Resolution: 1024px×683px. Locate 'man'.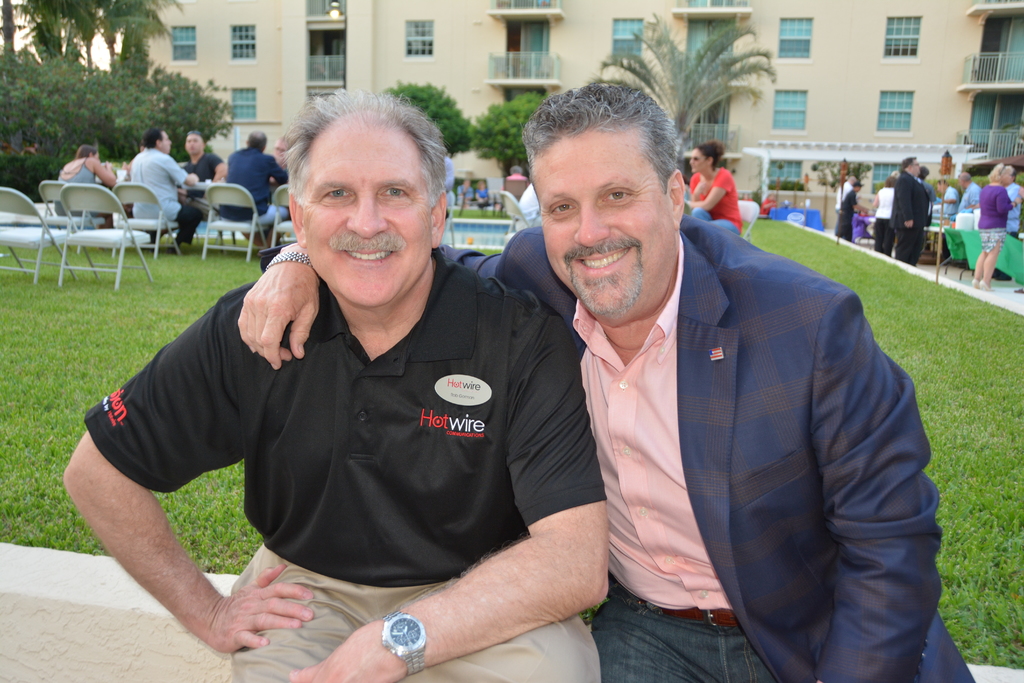
{"left": 836, "top": 177, "right": 866, "bottom": 240}.
